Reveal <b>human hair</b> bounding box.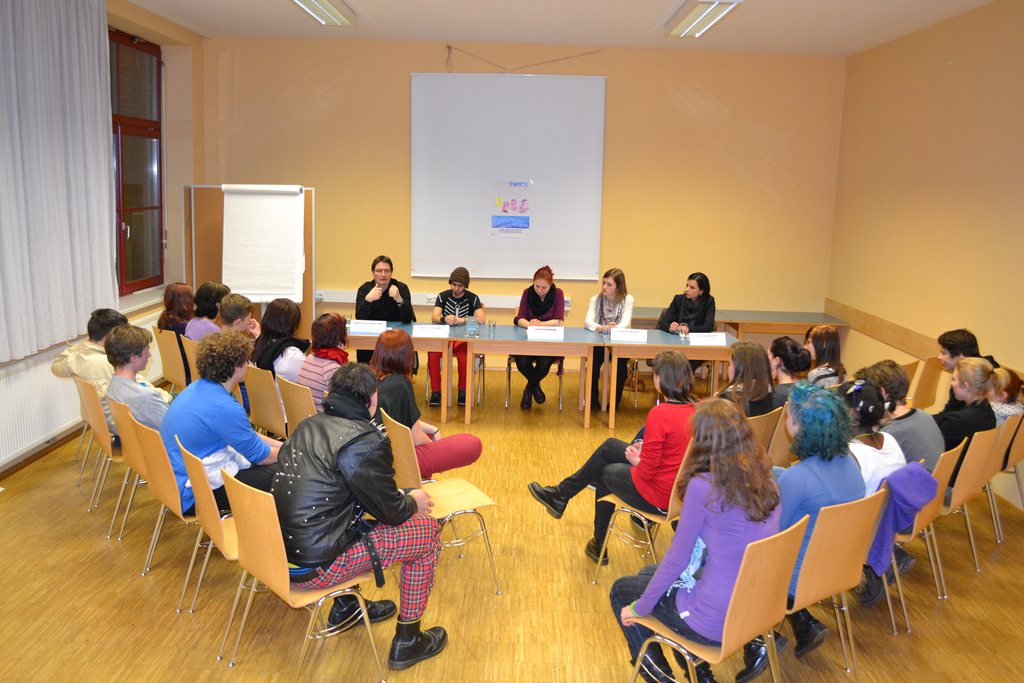
Revealed: 772,337,813,376.
